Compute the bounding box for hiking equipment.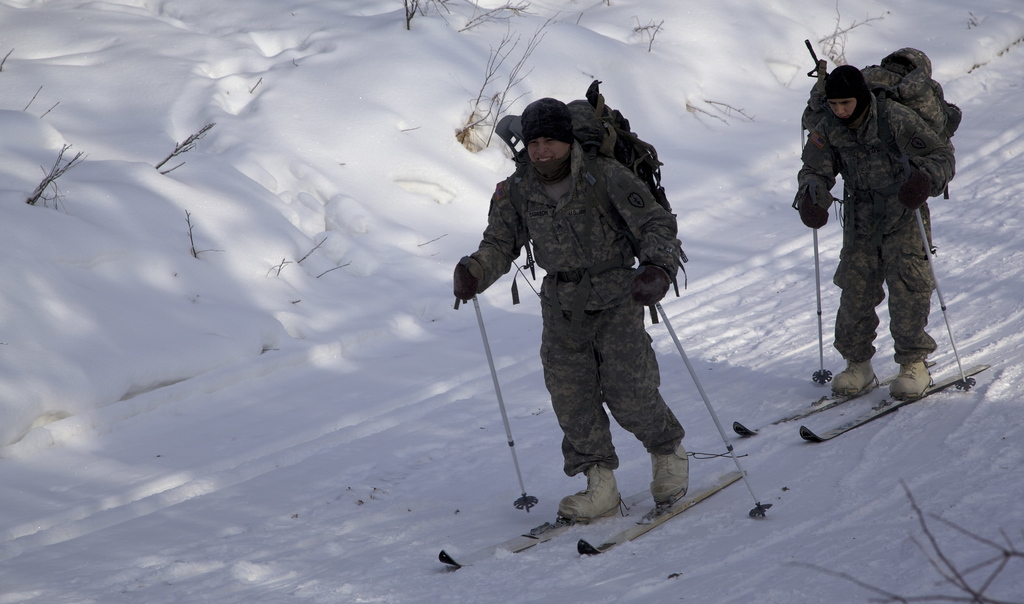
l=493, t=70, r=694, b=324.
